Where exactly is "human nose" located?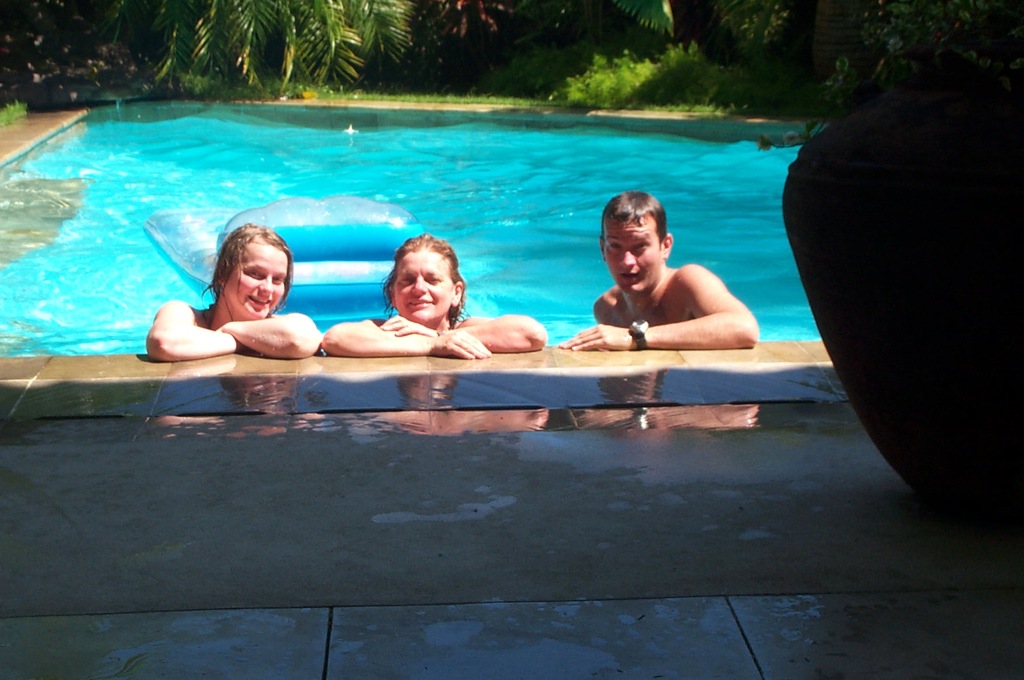
Its bounding box is (616,250,637,269).
